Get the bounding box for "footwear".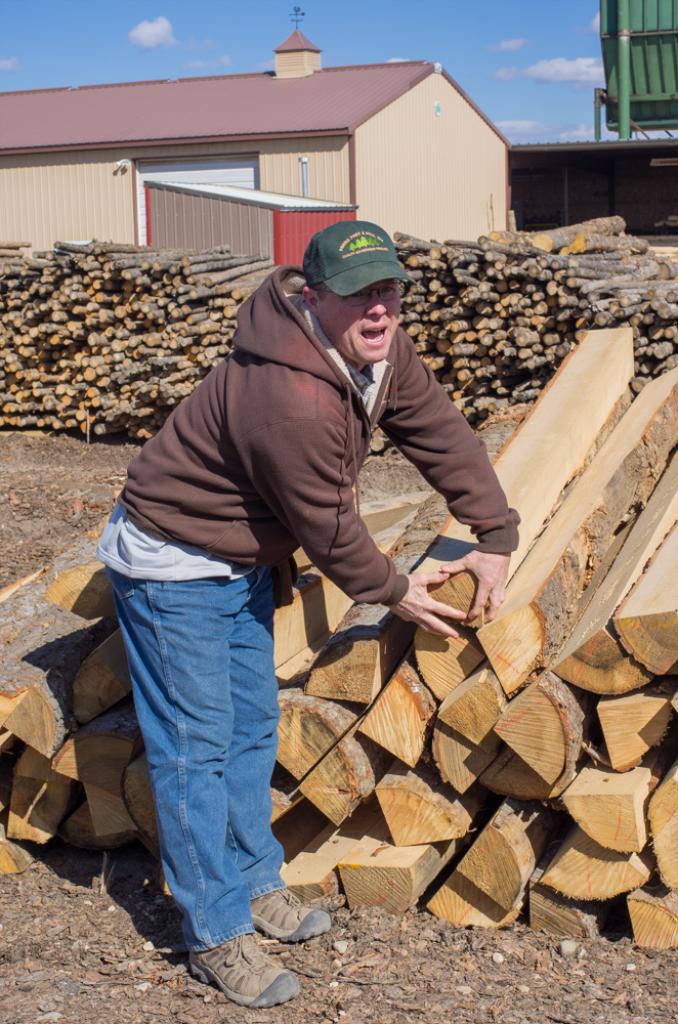
(250,879,333,941).
